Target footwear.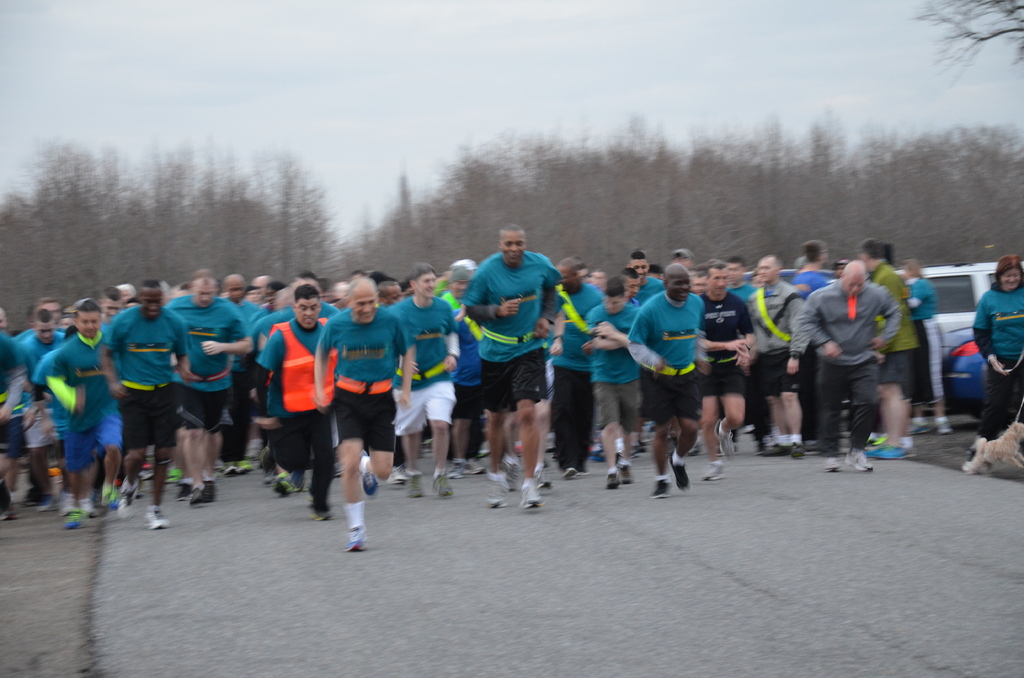
Target region: x1=346 y1=528 x2=368 y2=553.
